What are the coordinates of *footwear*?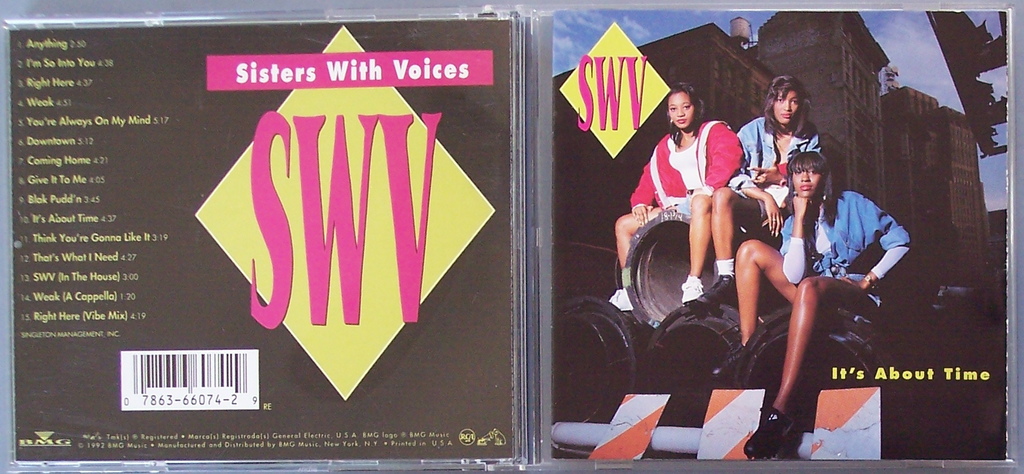
681,274,702,299.
